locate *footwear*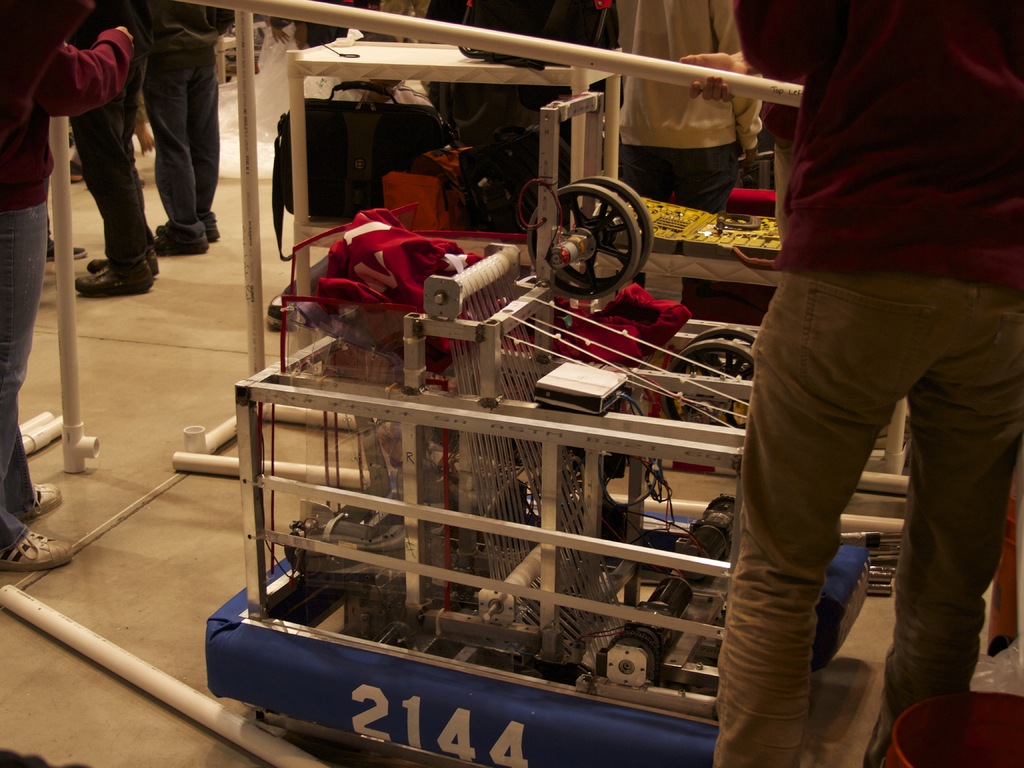
[72, 260, 156, 301]
